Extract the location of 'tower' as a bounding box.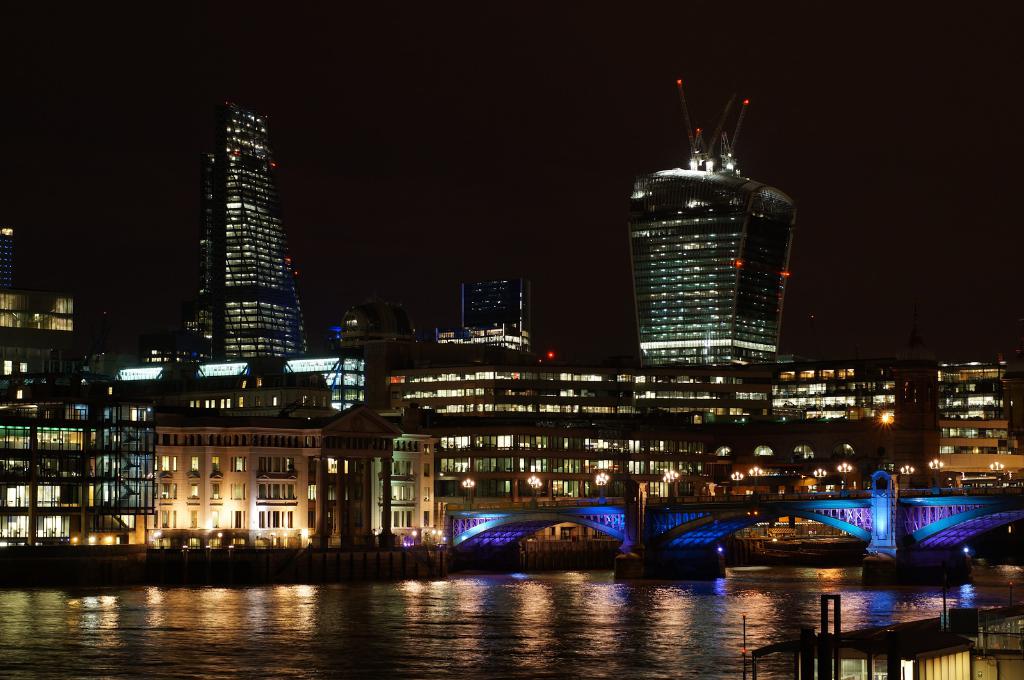
627, 79, 800, 370.
